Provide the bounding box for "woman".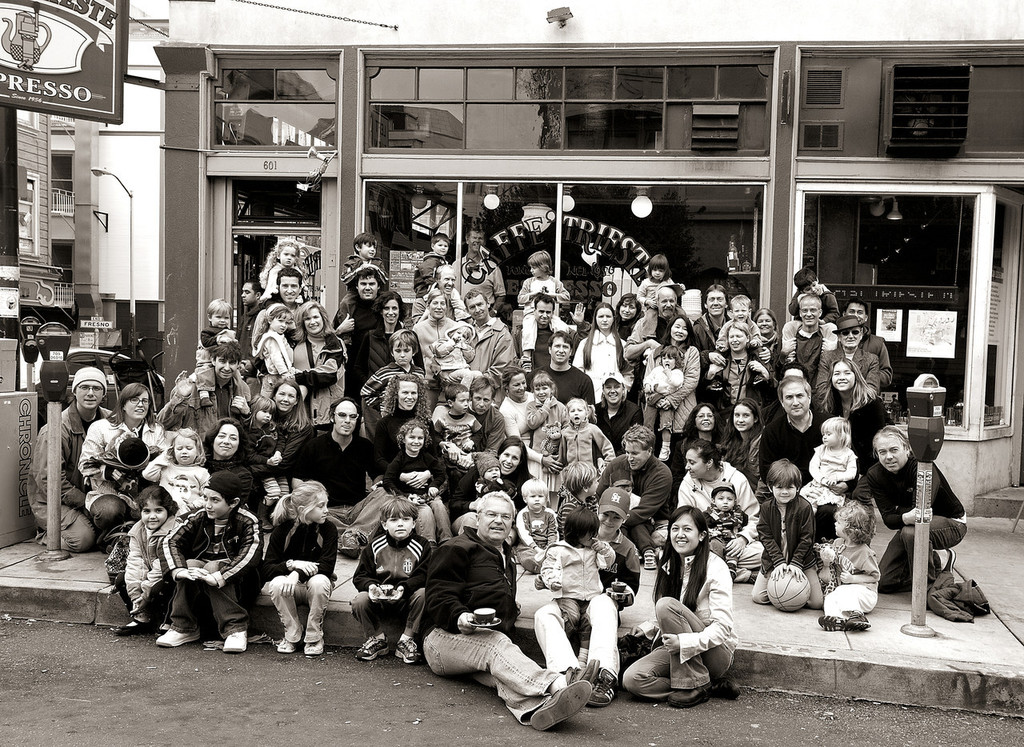
(498, 363, 565, 474).
